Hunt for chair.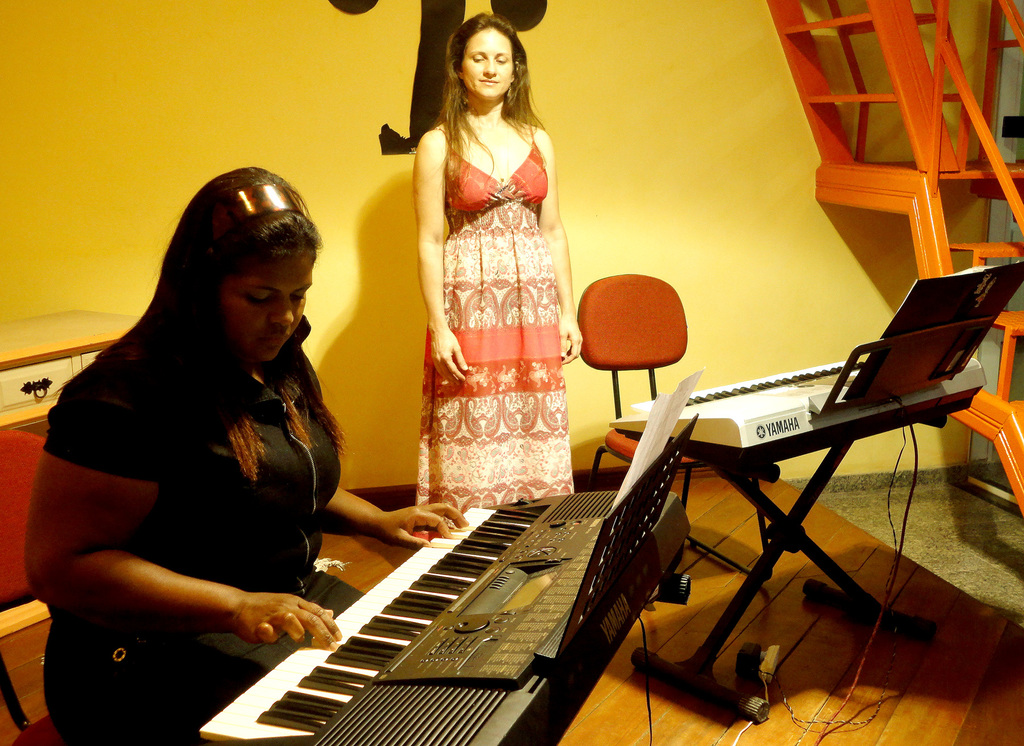
Hunted down at [x1=577, y1=273, x2=773, y2=583].
